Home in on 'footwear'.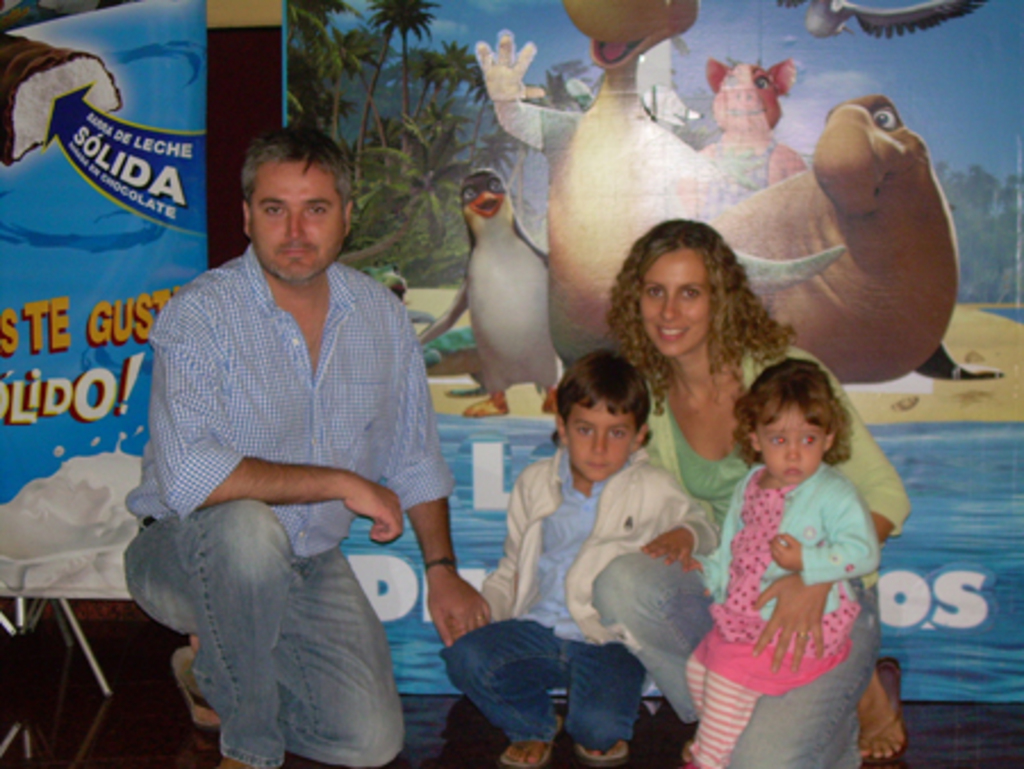
Homed in at l=858, t=655, r=903, b=762.
